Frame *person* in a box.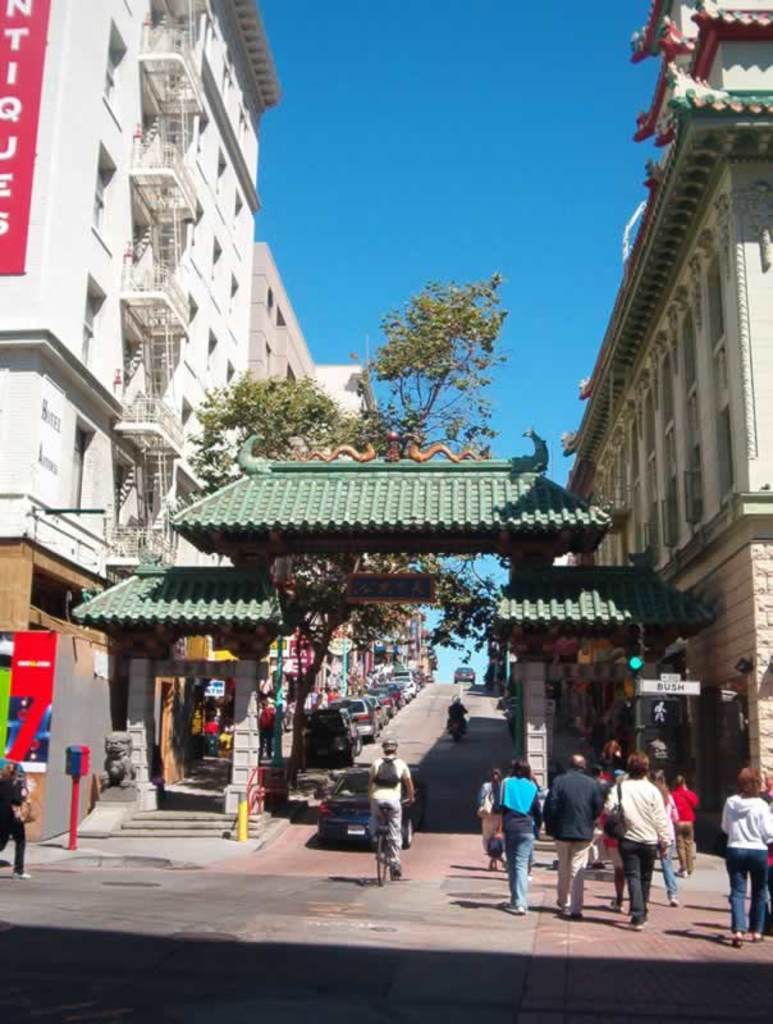
<box>499,750,562,899</box>.
